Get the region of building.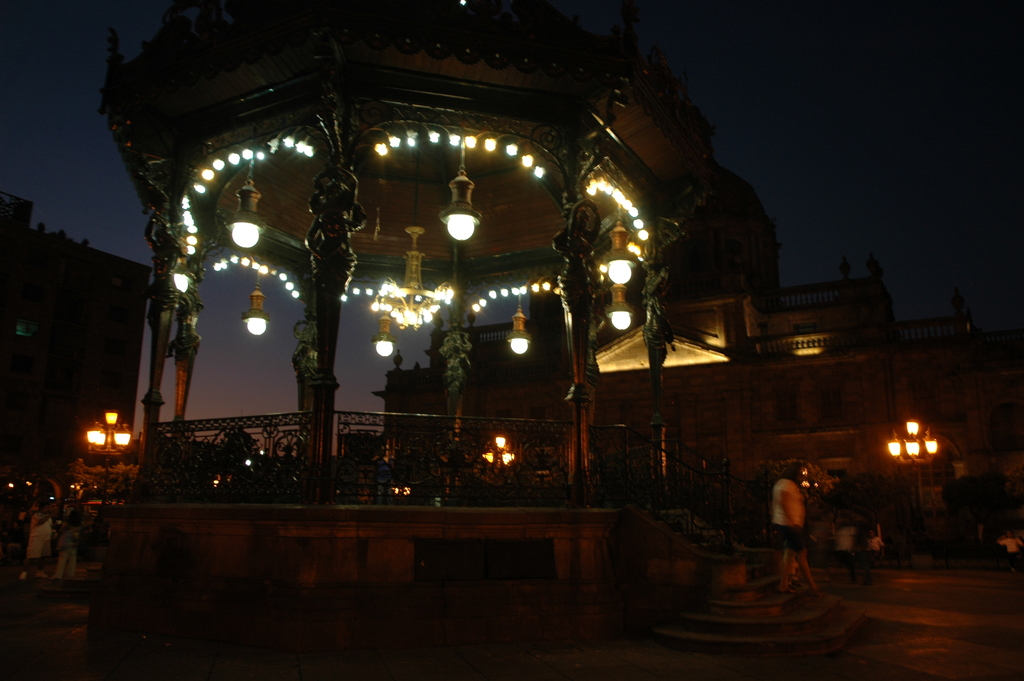
region(372, 261, 1017, 489).
